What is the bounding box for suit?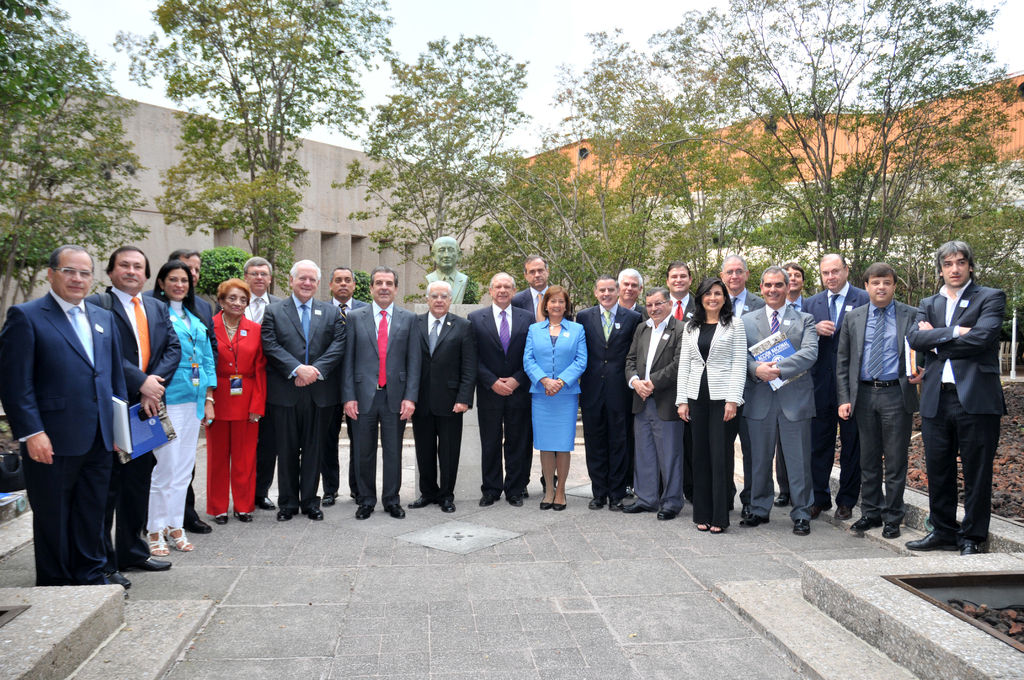
799:286:863:508.
